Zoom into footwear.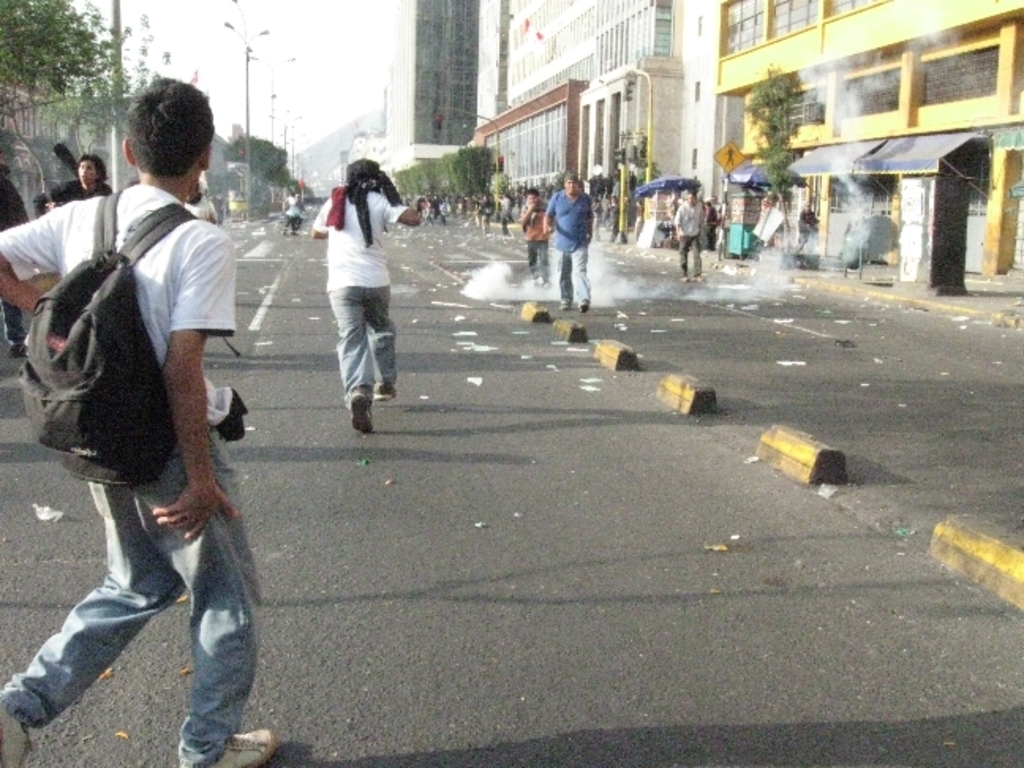
Zoom target: (x1=8, y1=344, x2=28, y2=359).
